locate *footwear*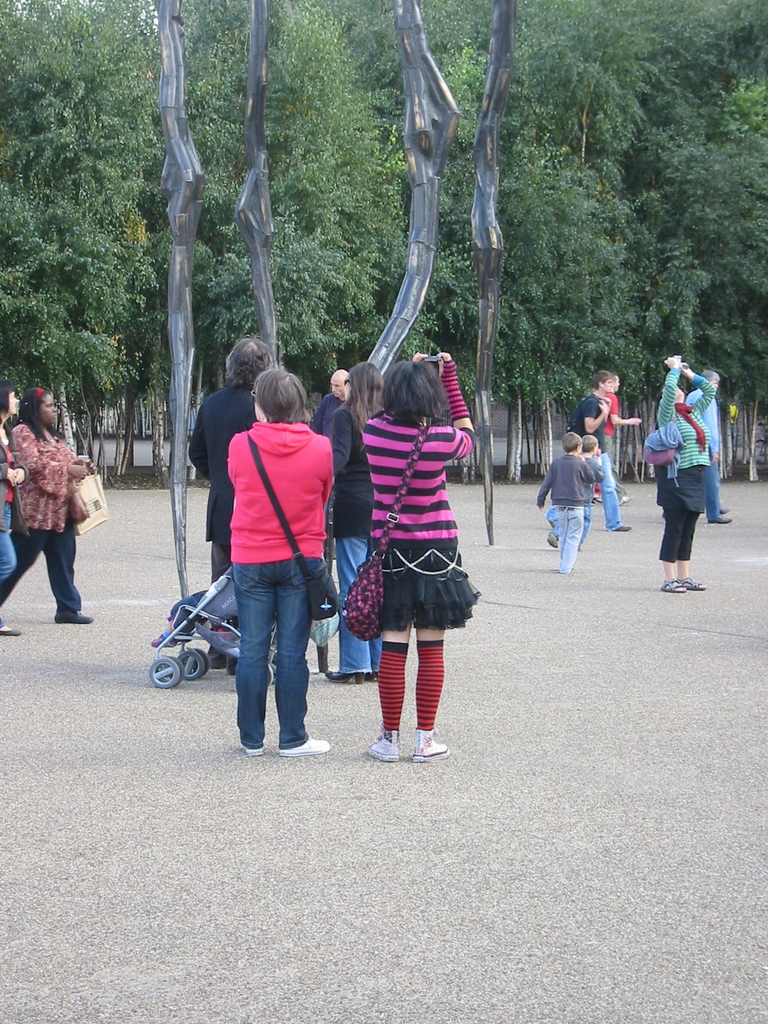
{"left": 243, "top": 743, "right": 262, "bottom": 757}
